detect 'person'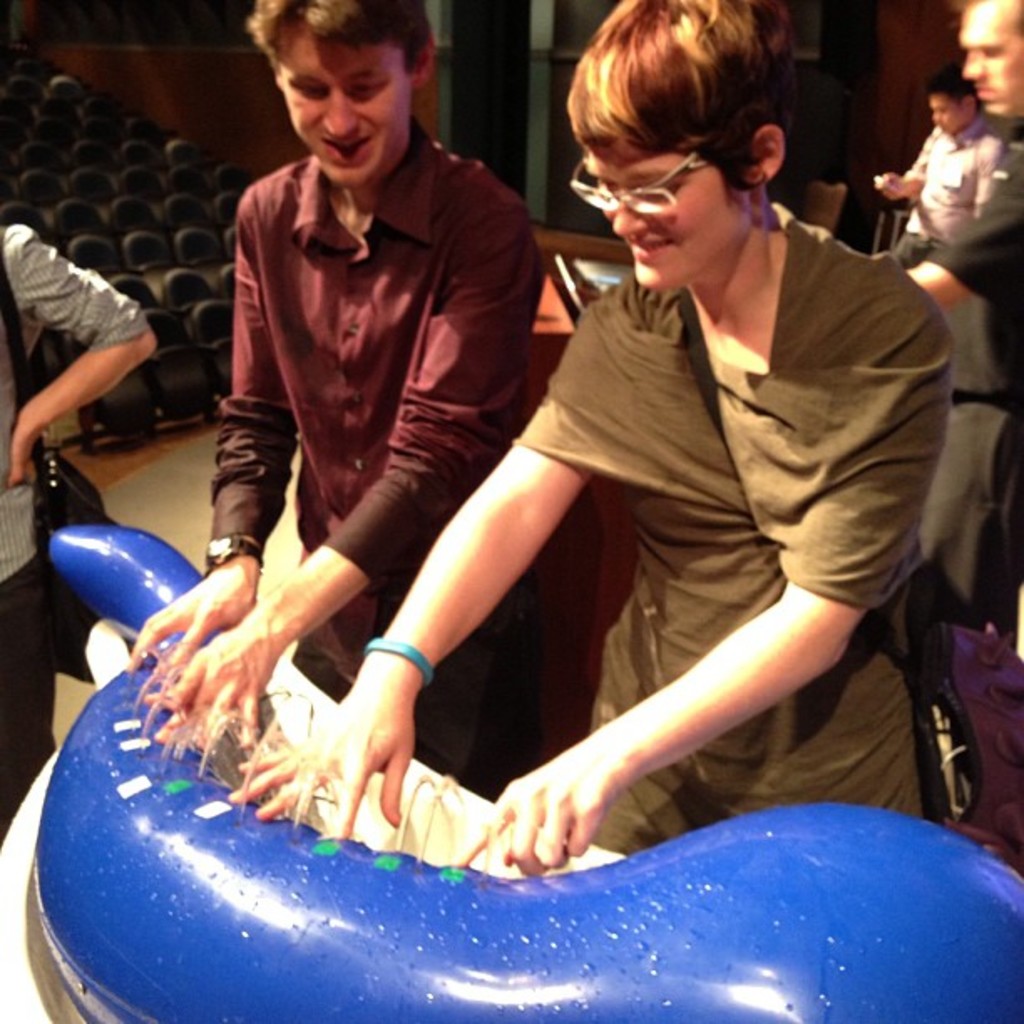
box=[897, 0, 1022, 840]
